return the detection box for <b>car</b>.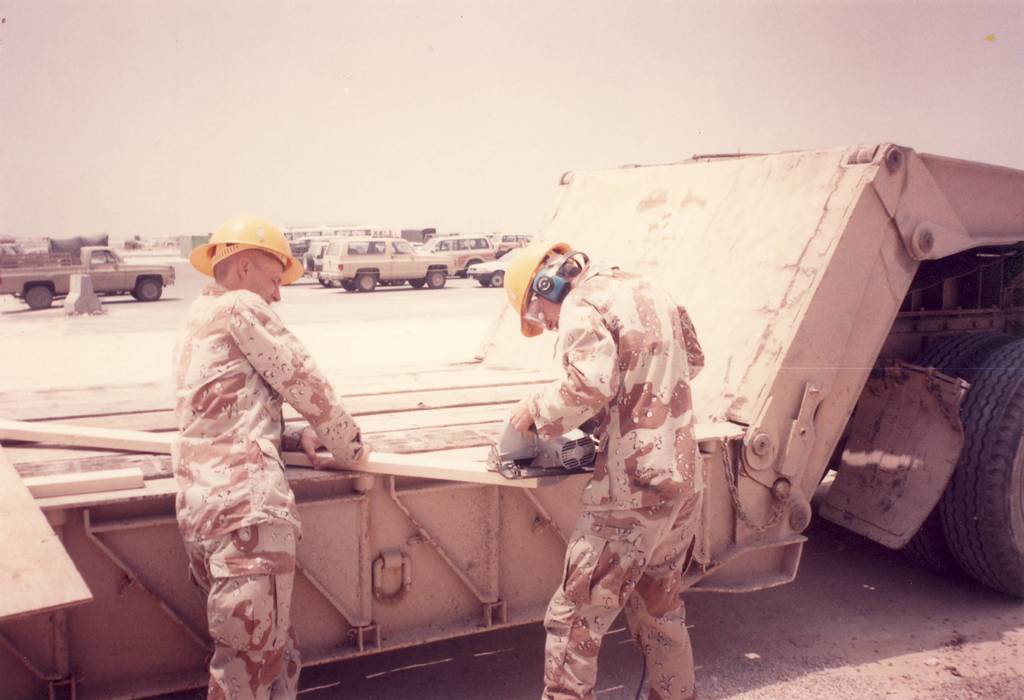
{"left": 469, "top": 249, "right": 520, "bottom": 284}.
